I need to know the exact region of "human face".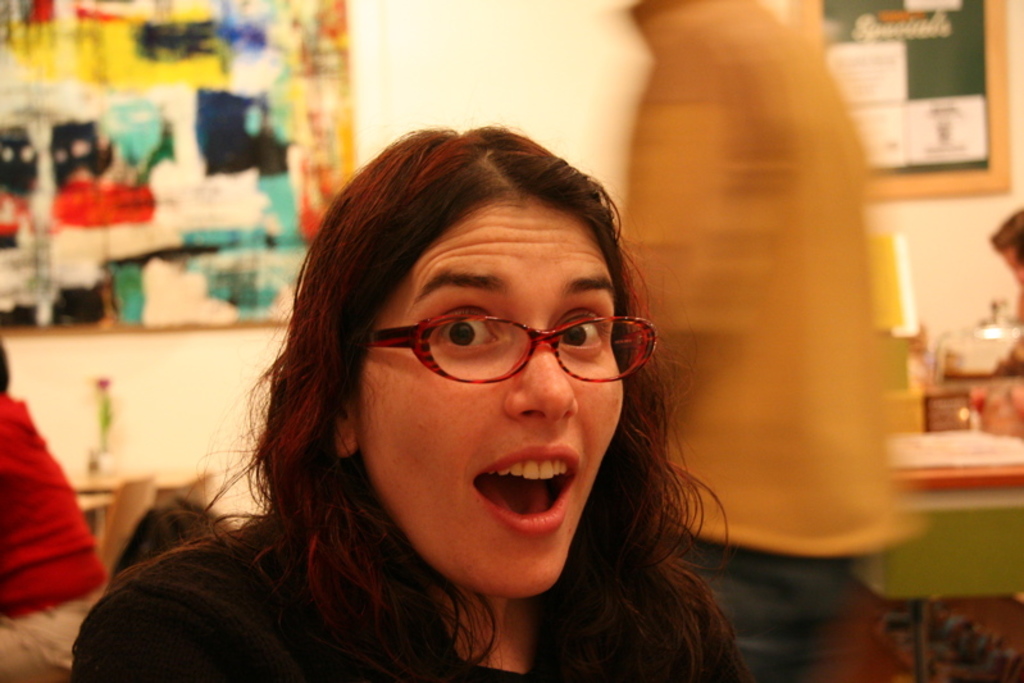
Region: (359,196,628,600).
